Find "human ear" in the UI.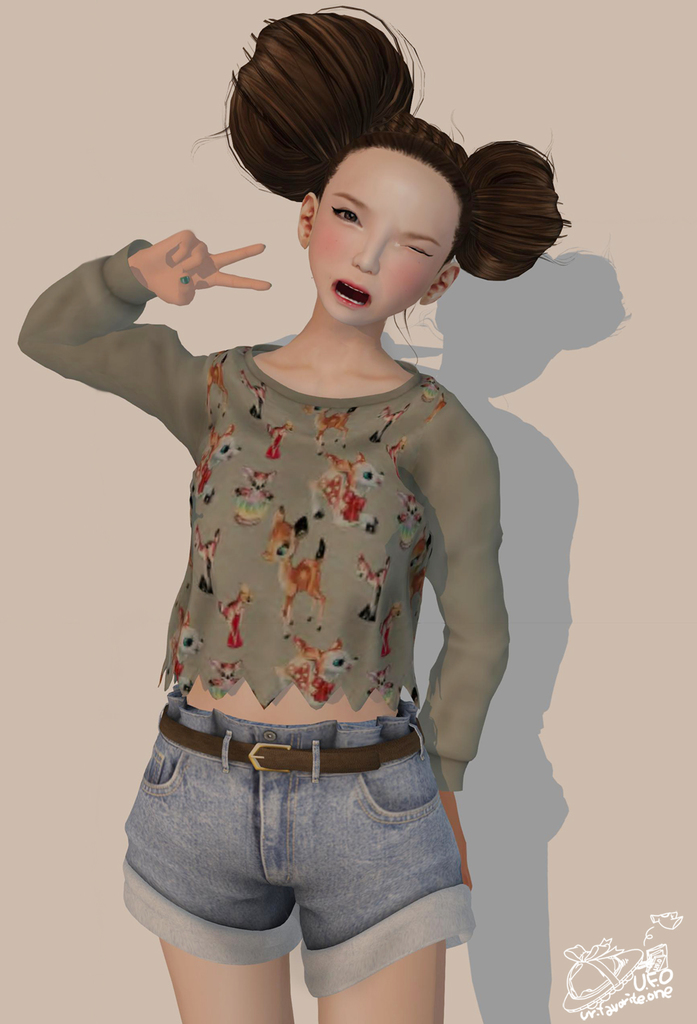
UI element at locate(420, 261, 459, 304).
